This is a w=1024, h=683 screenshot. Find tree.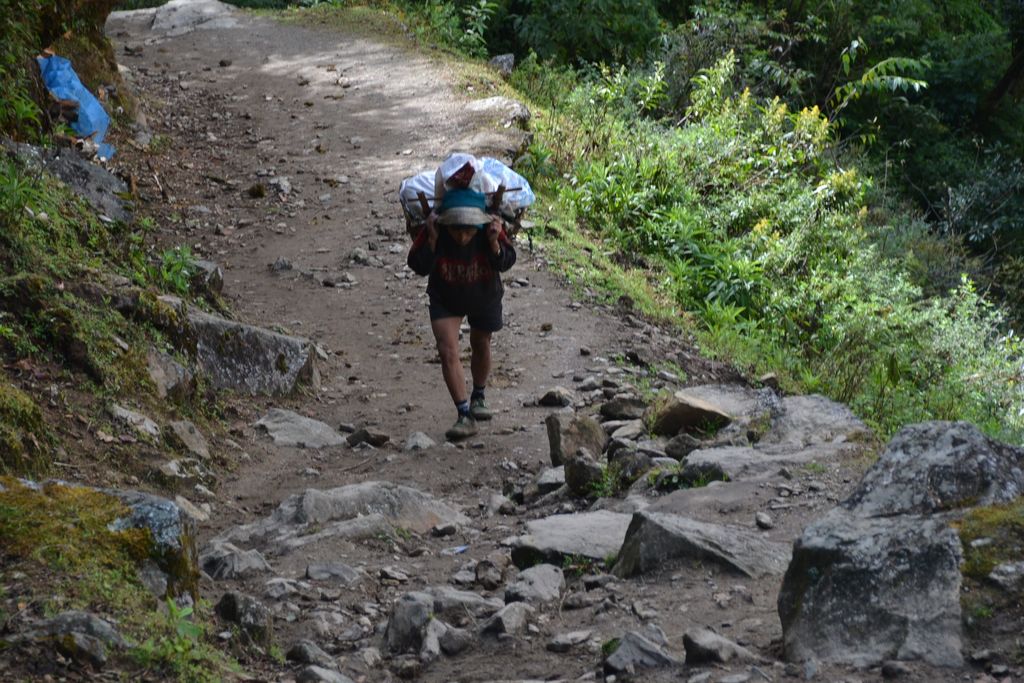
Bounding box: (774, 0, 1023, 179).
